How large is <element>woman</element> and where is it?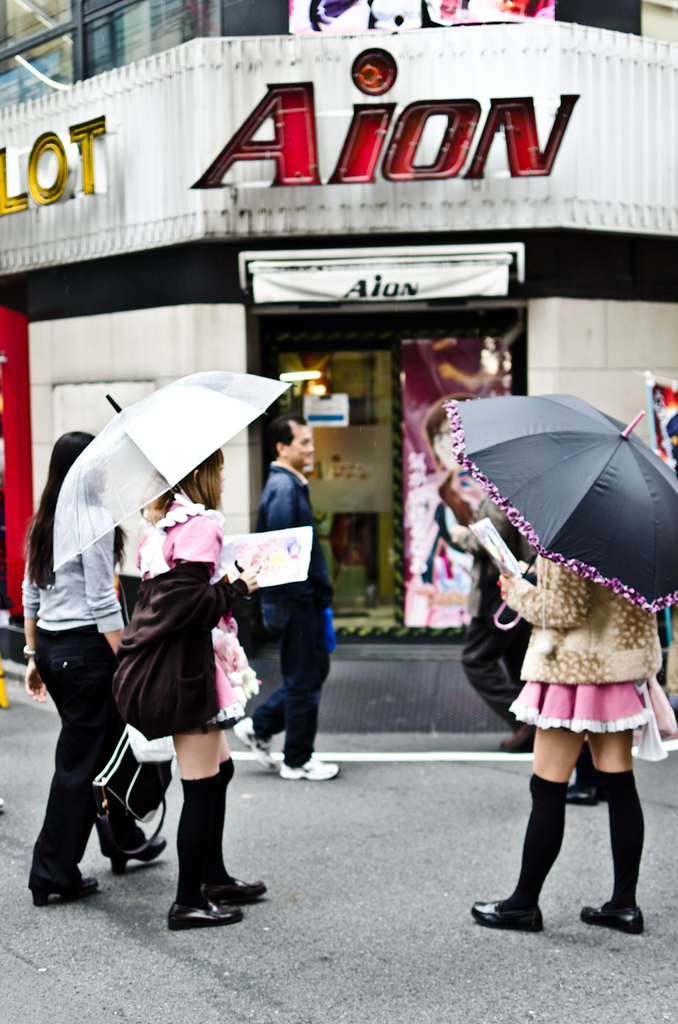
Bounding box: bbox=(470, 551, 671, 947).
